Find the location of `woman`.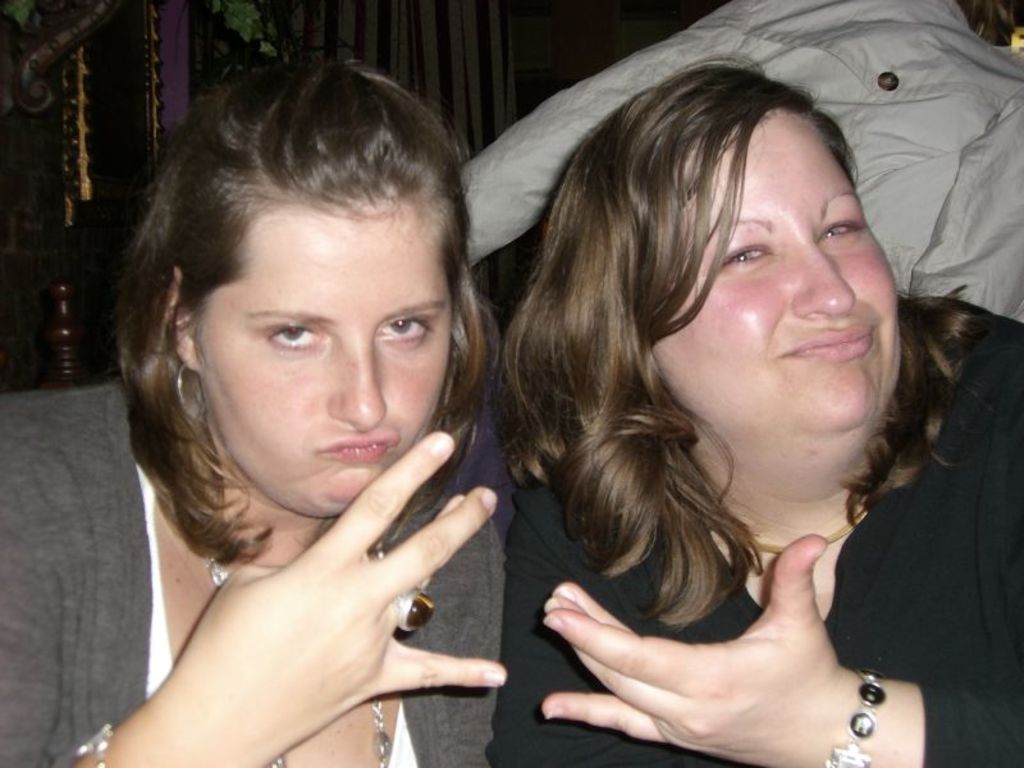
Location: crop(0, 49, 522, 767).
